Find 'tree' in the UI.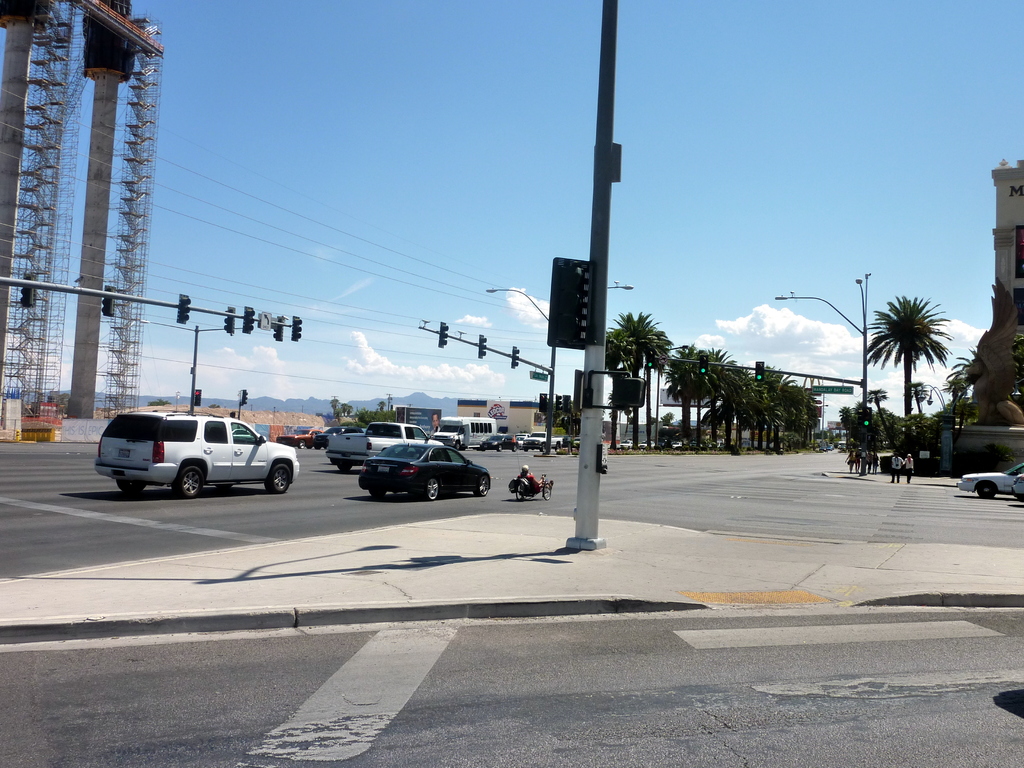
UI element at 862 287 964 474.
